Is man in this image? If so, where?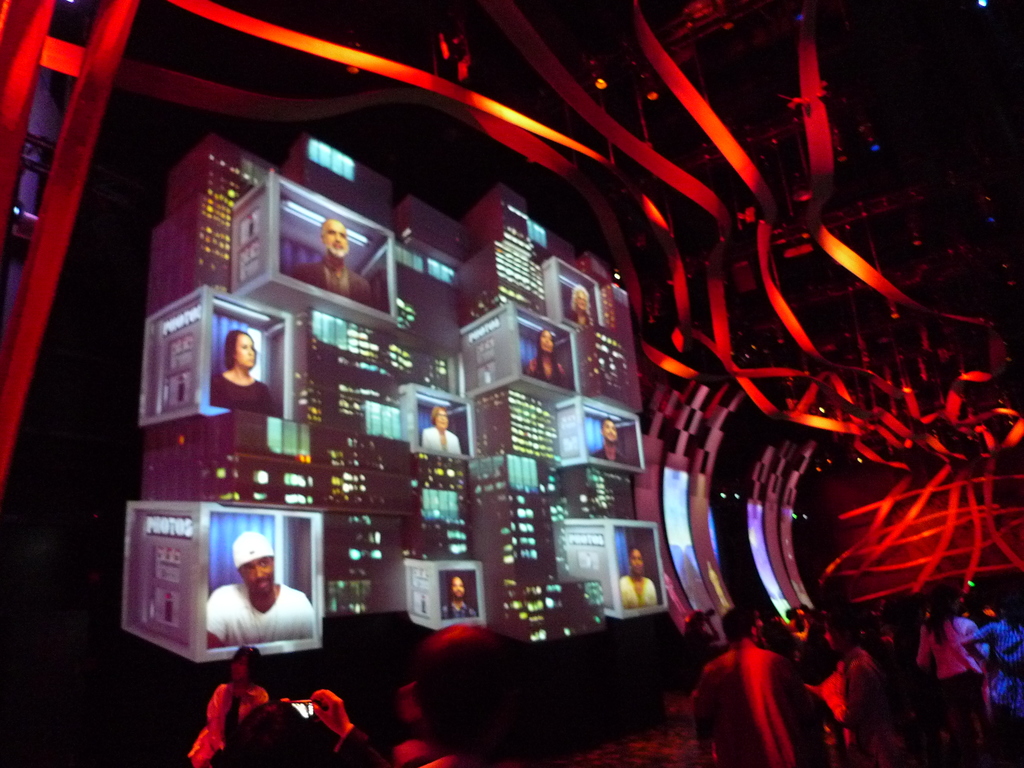
Yes, at locate(189, 572, 303, 676).
